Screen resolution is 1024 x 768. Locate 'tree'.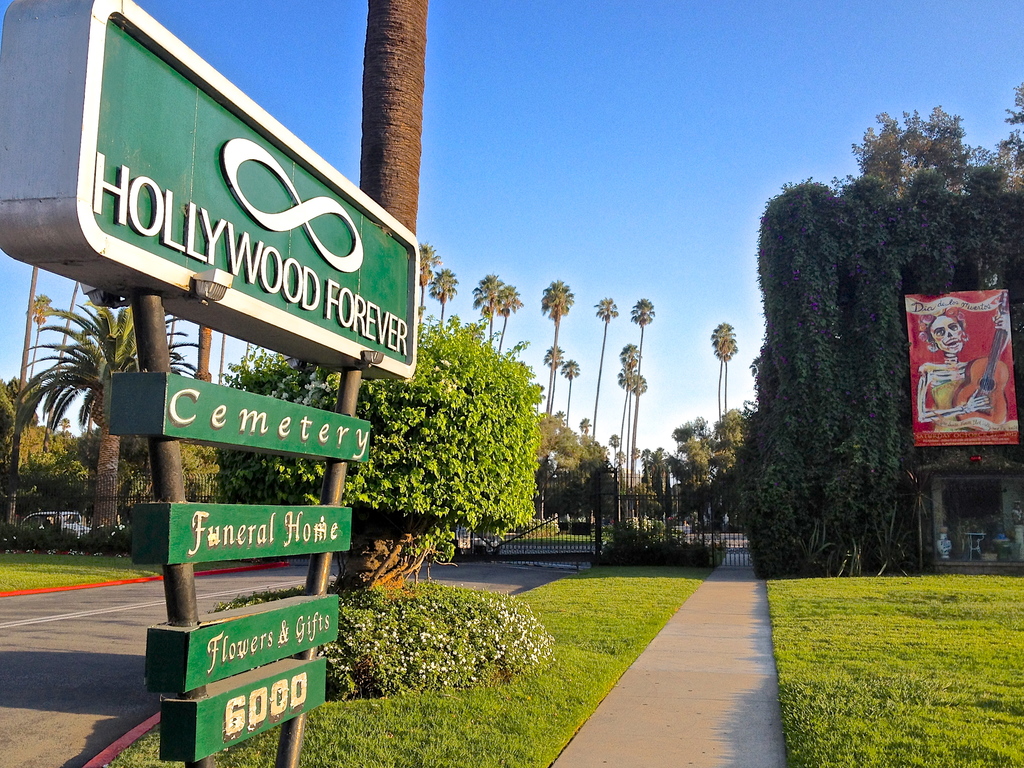
bbox=[628, 376, 647, 488].
